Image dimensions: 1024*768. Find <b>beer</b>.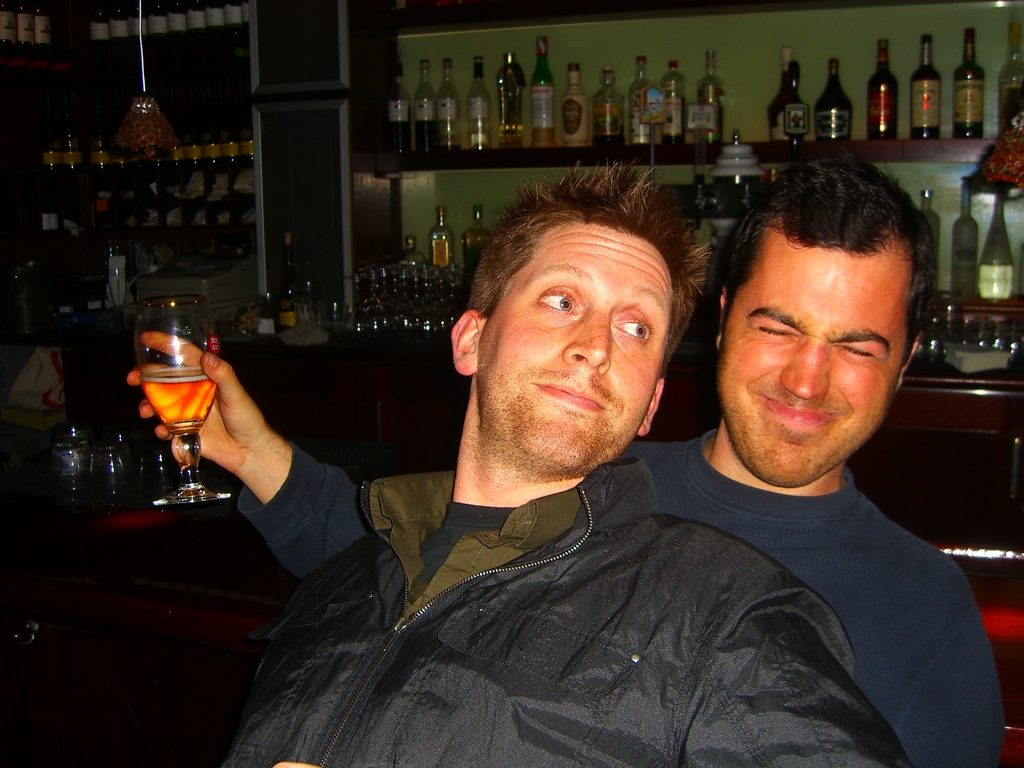
<bbox>137, 360, 215, 428</bbox>.
